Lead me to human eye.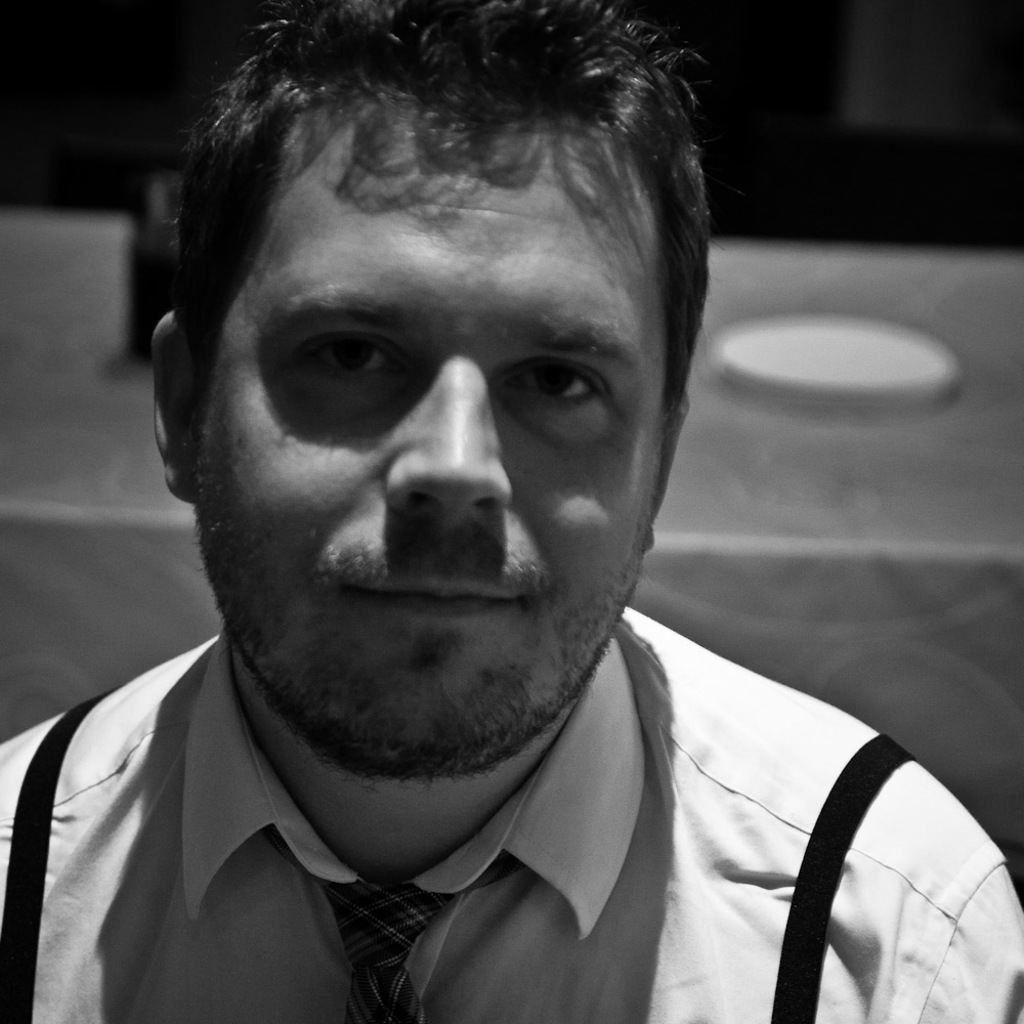
Lead to (x1=503, y1=329, x2=634, y2=434).
